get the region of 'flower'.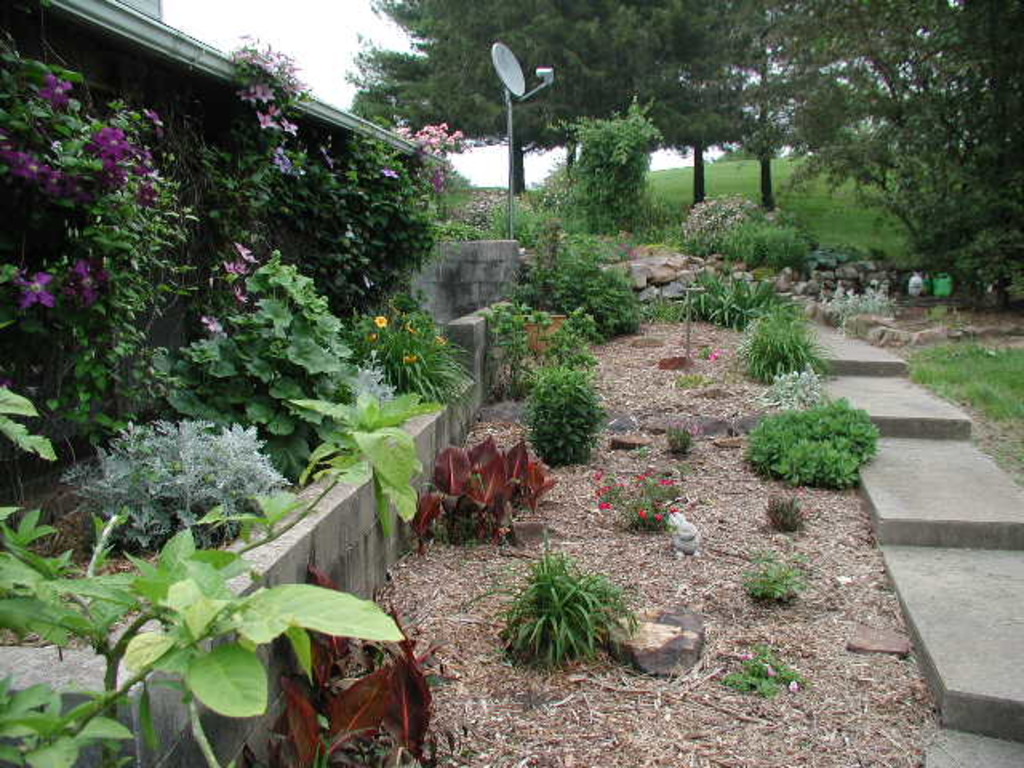
0, 133, 53, 174.
